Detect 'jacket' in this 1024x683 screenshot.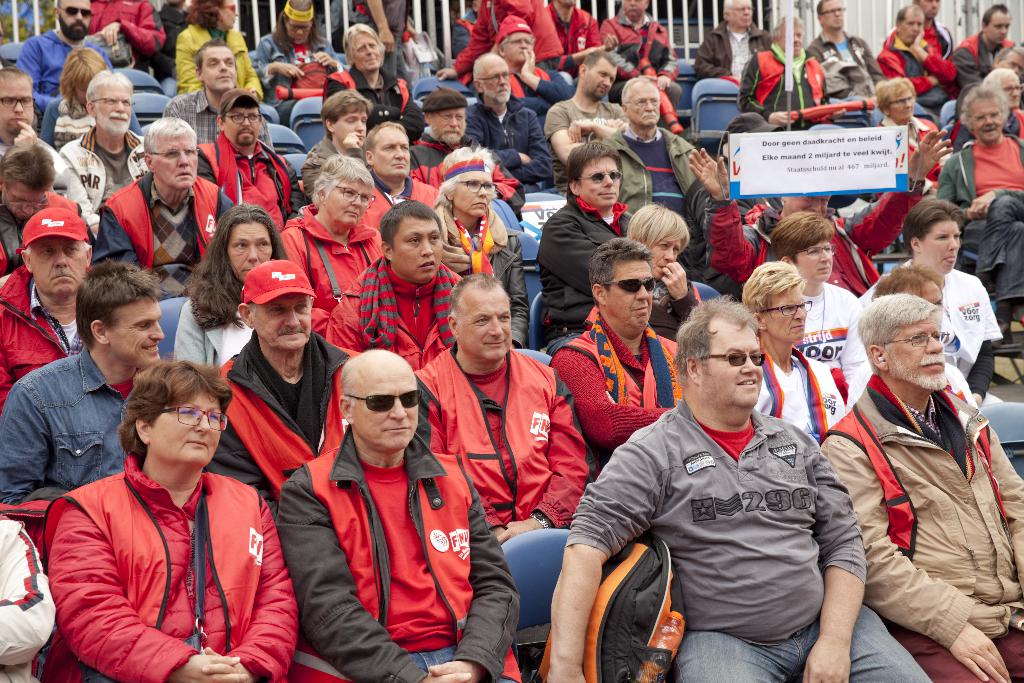
Detection: <region>190, 128, 305, 240</region>.
